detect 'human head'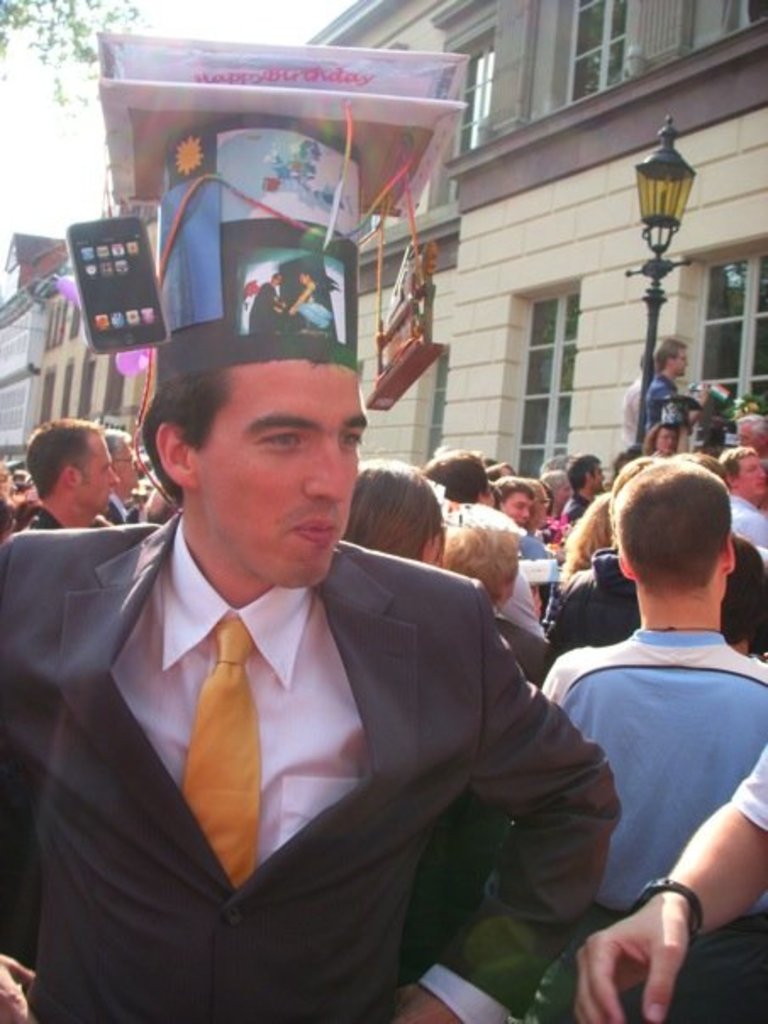
[641, 419, 683, 456]
